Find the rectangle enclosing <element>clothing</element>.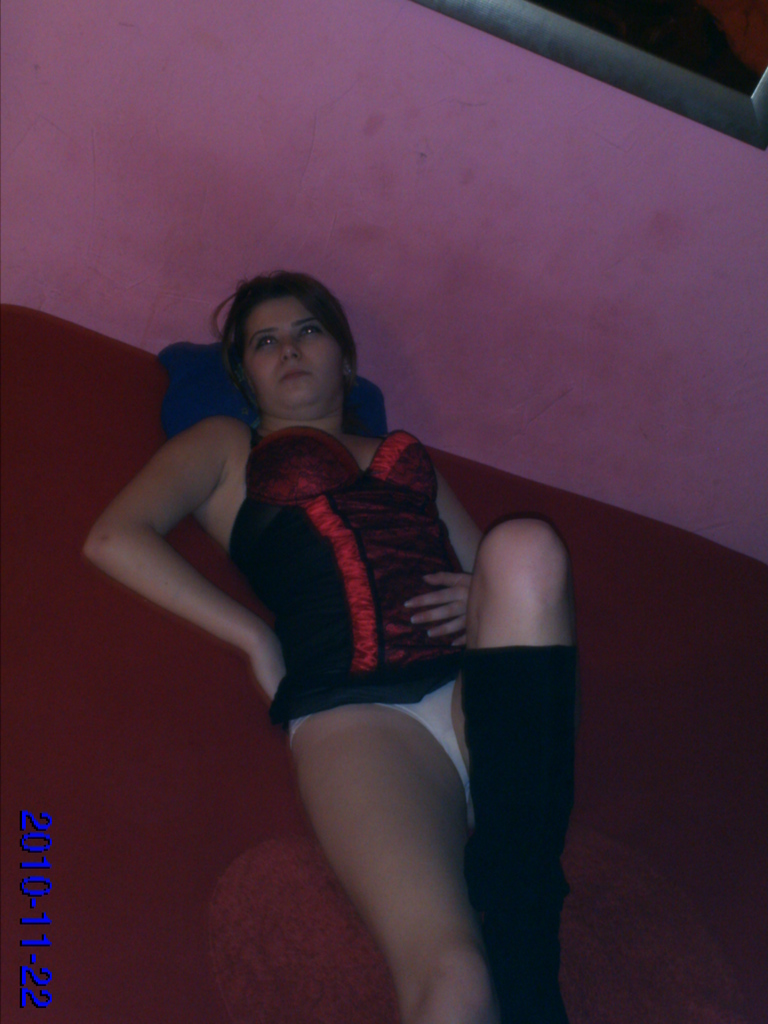
(left=218, top=429, right=465, bottom=760).
